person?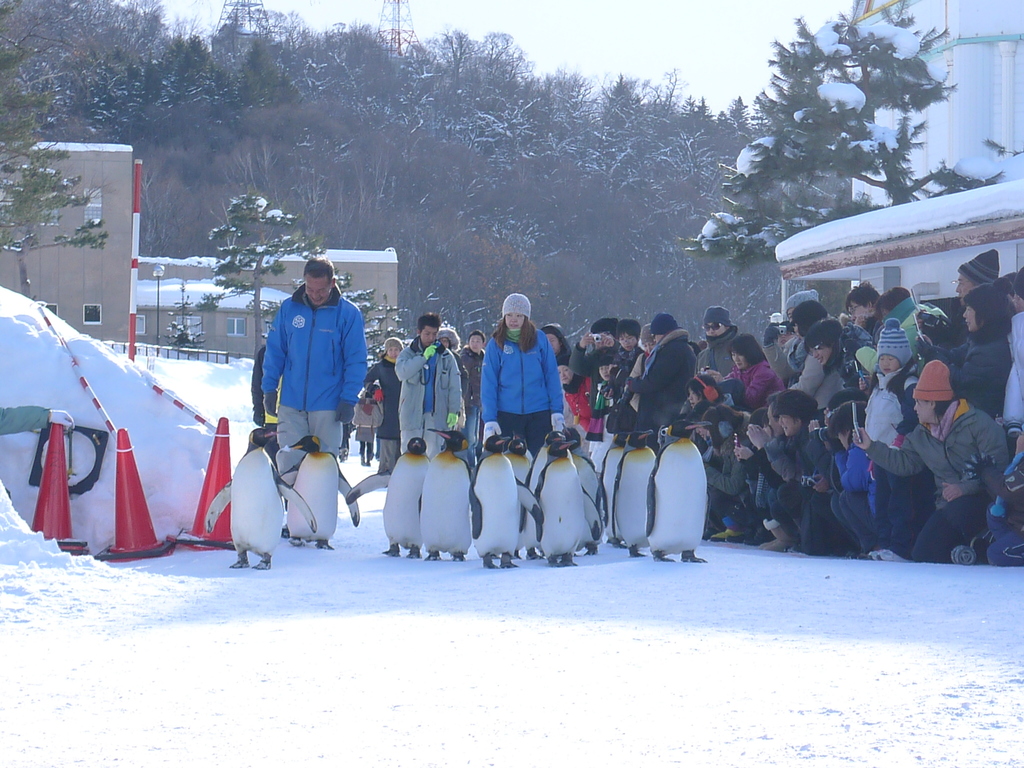
l=544, t=321, r=588, b=450
